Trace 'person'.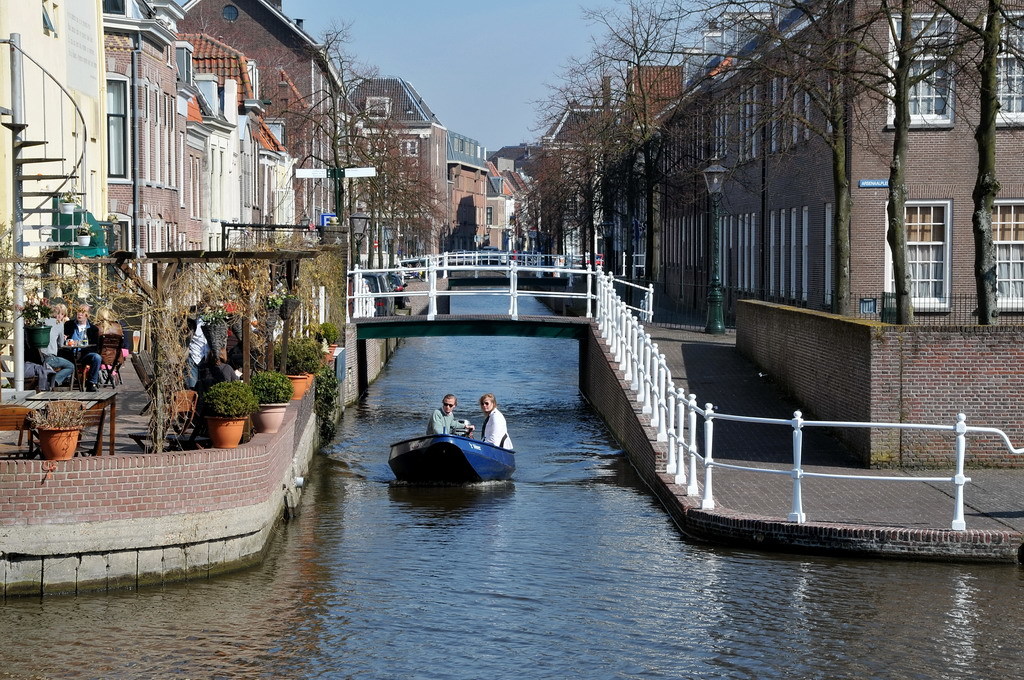
Traced to 30,301,77,387.
